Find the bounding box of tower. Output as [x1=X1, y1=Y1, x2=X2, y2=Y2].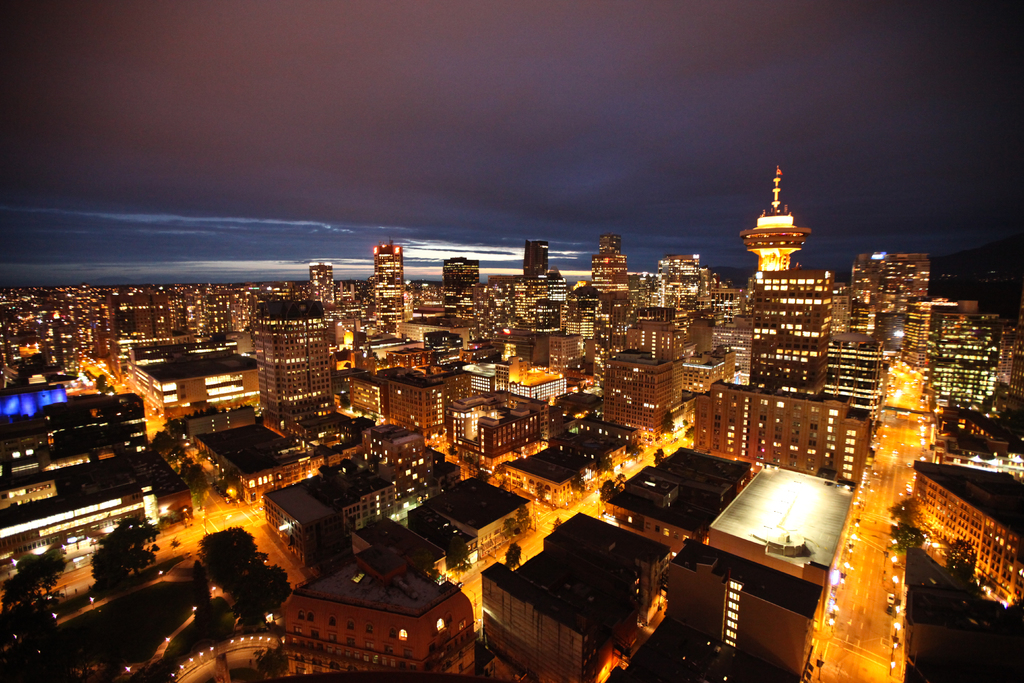
[x1=601, y1=349, x2=687, y2=441].
